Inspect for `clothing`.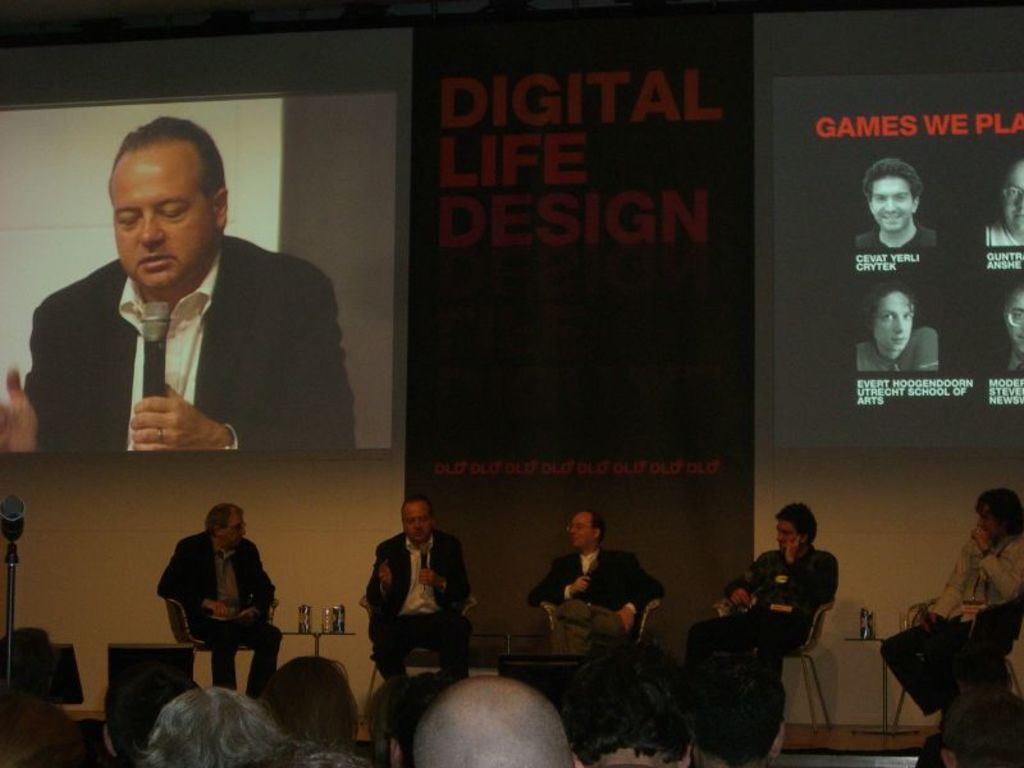
Inspection: {"x1": 156, "y1": 532, "x2": 284, "y2": 685}.
